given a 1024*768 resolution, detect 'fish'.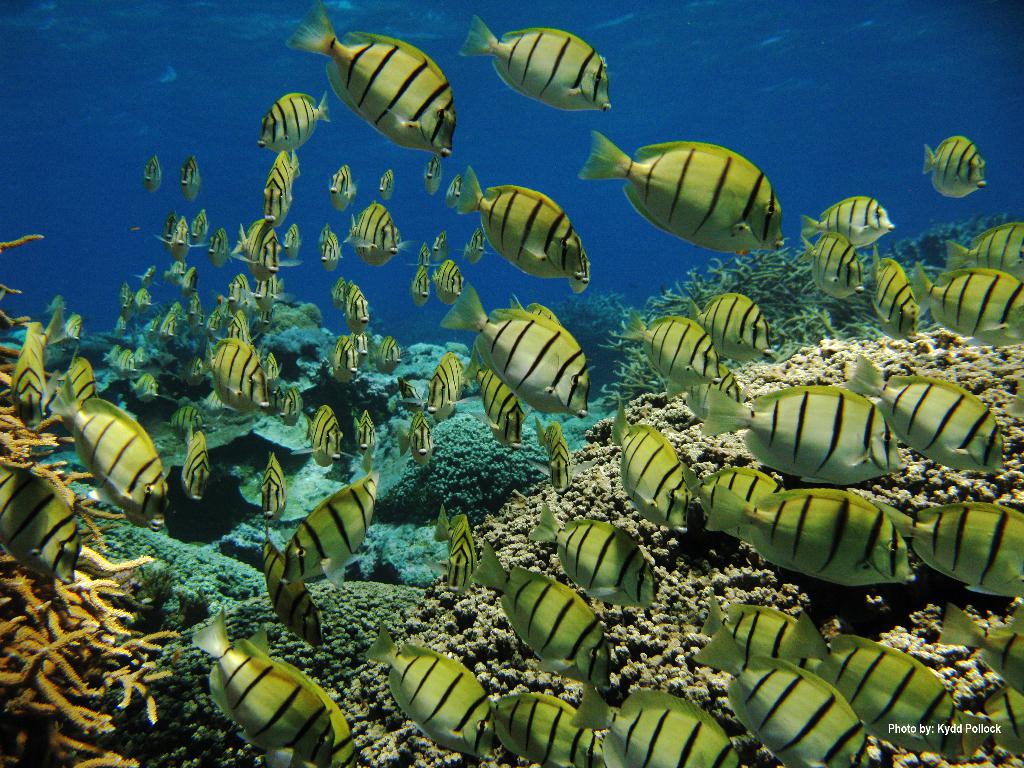
{"x1": 318, "y1": 230, "x2": 345, "y2": 273}.
